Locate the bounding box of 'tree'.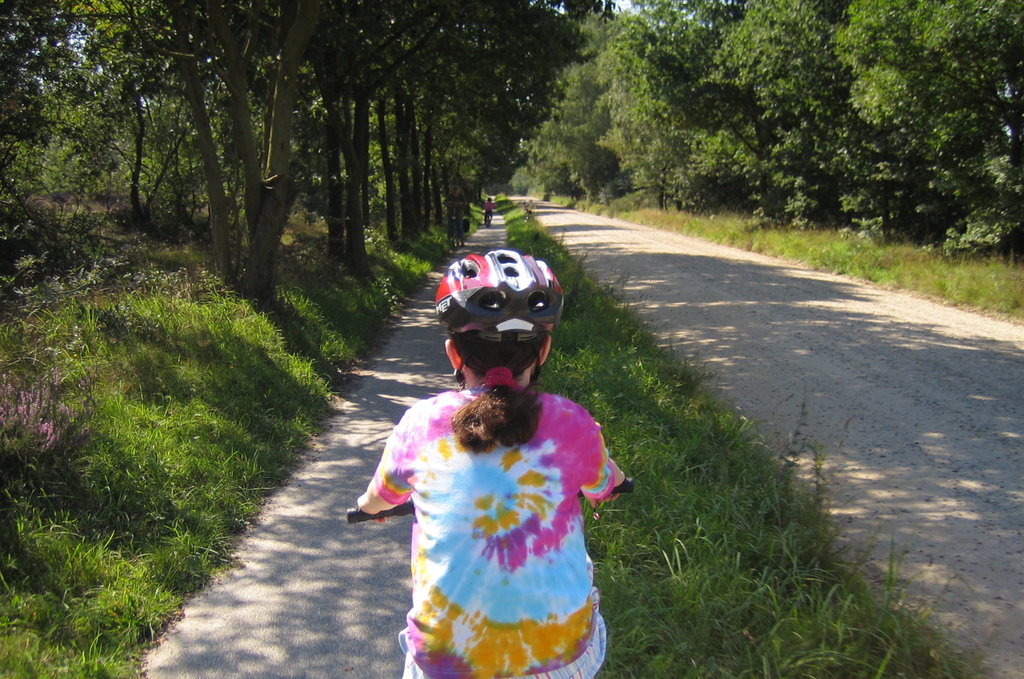
Bounding box: <box>374,6,599,246</box>.
